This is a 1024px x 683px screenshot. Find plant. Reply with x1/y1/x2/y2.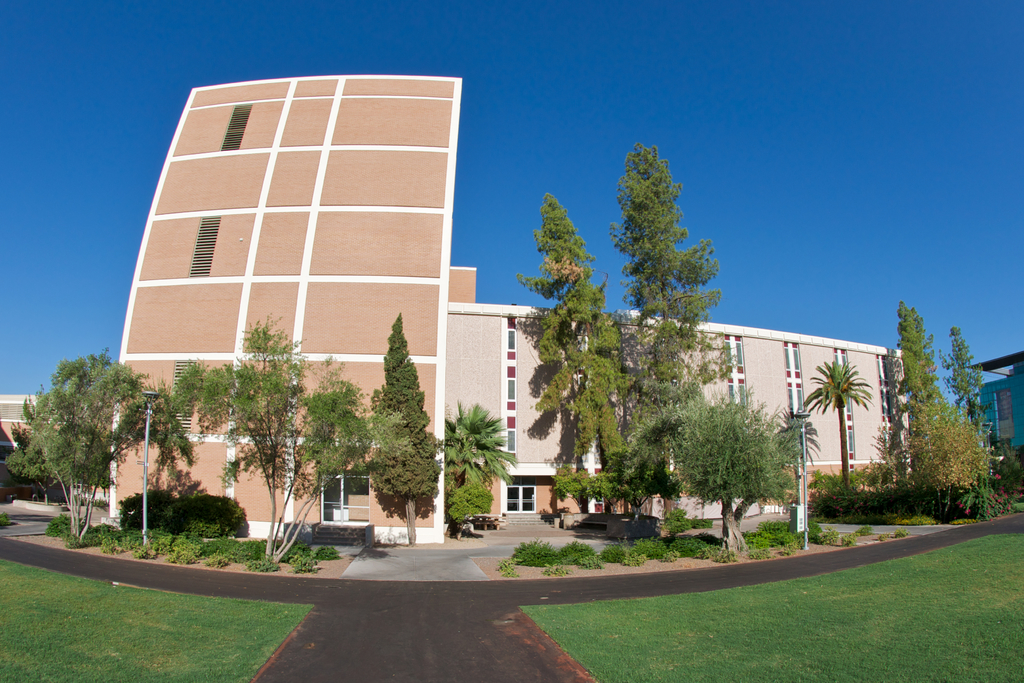
705/547/740/562.
